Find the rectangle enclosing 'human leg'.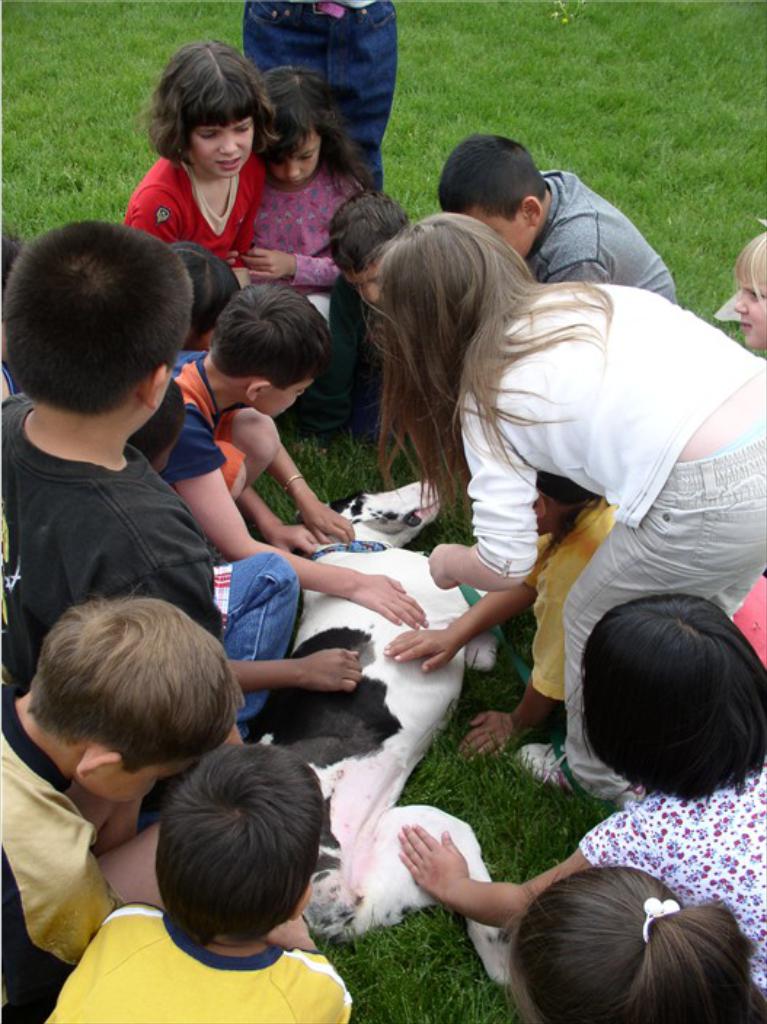
214 551 301 743.
